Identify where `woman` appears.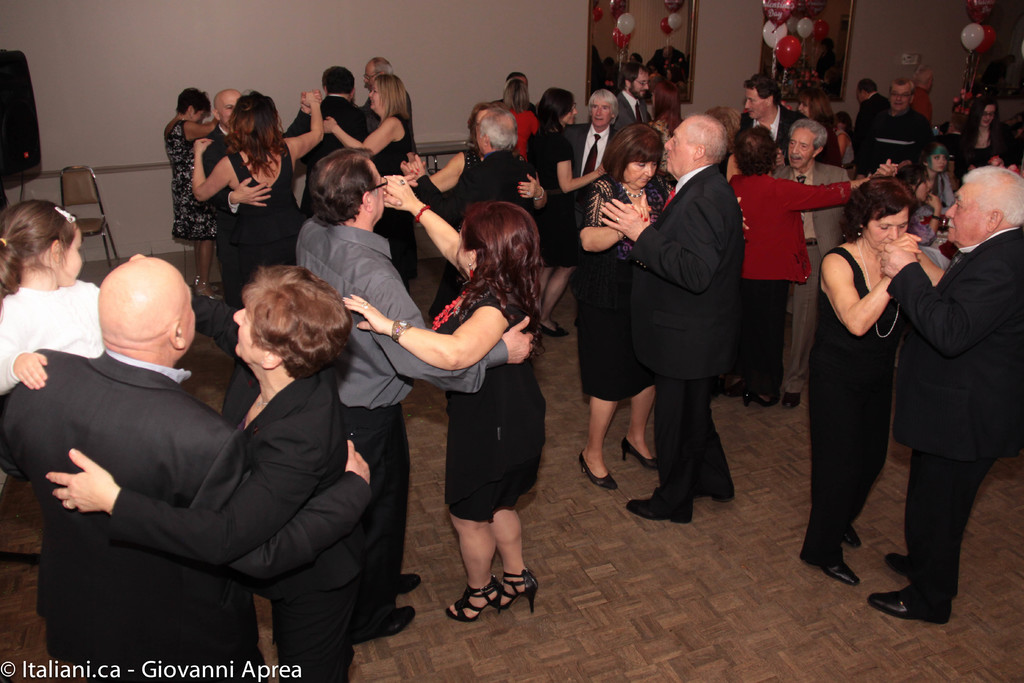
Appears at BBox(497, 81, 540, 157).
